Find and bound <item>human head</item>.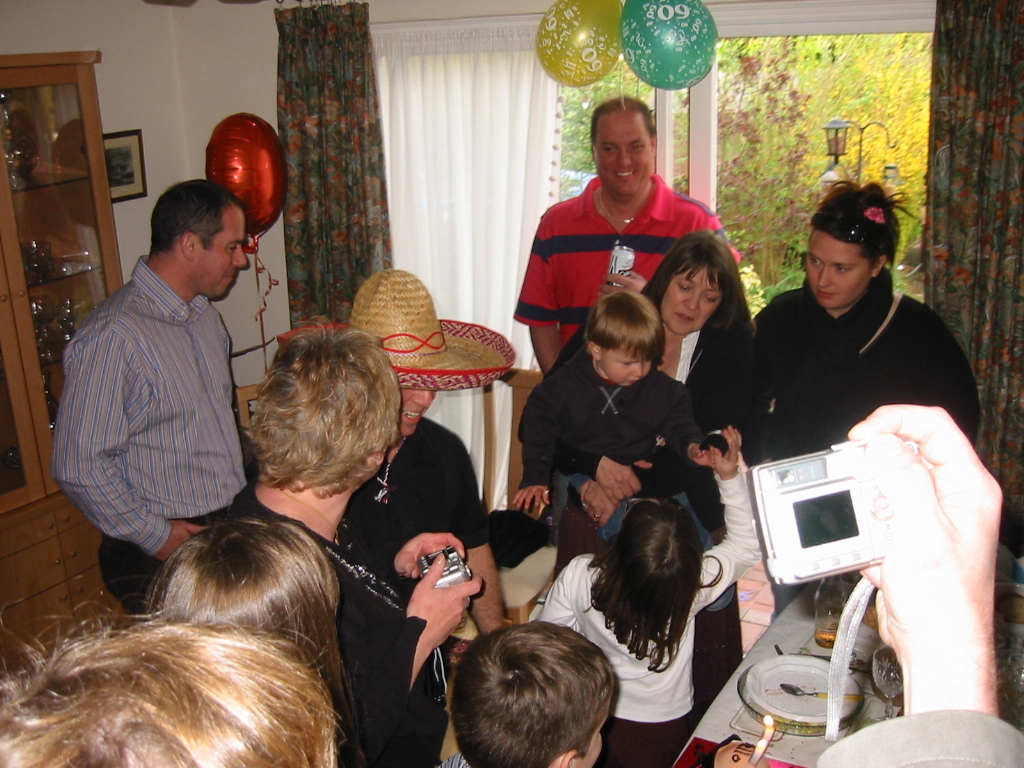
Bound: 143, 508, 338, 694.
